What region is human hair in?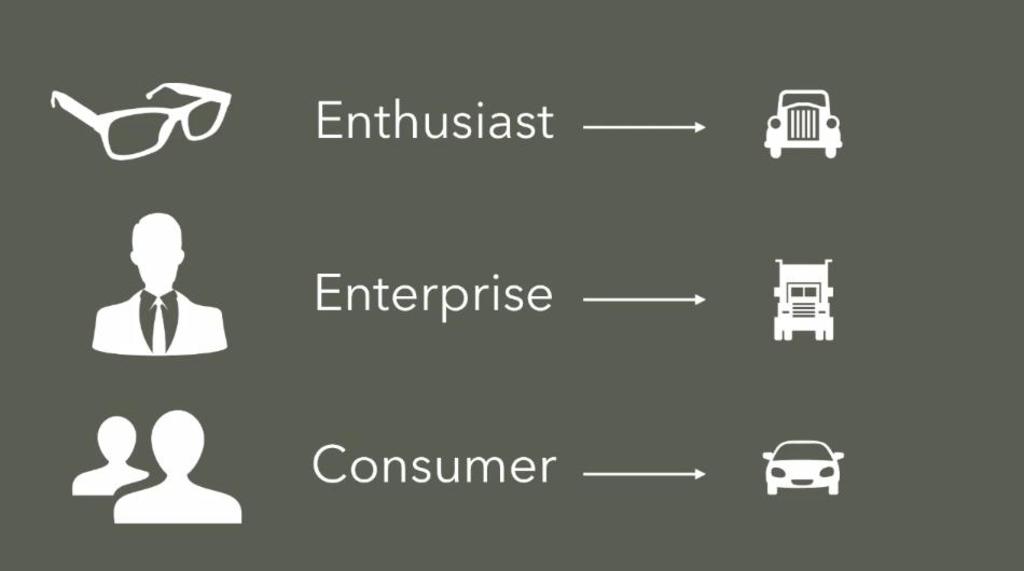
left=125, top=213, right=183, bottom=247.
